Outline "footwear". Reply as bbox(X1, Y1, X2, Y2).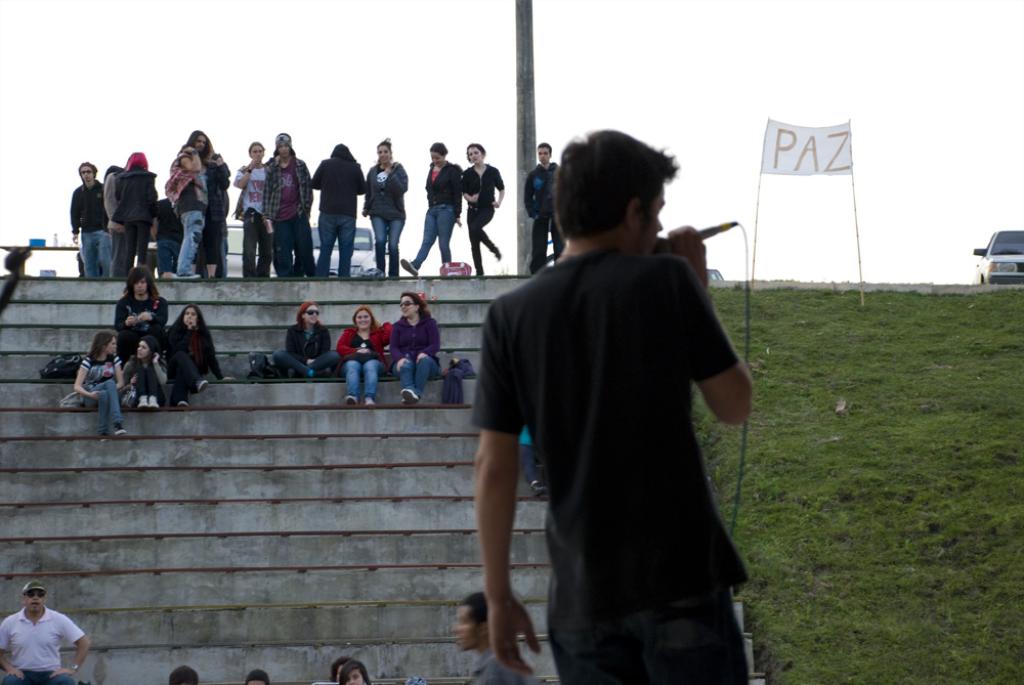
bbox(135, 396, 146, 409).
